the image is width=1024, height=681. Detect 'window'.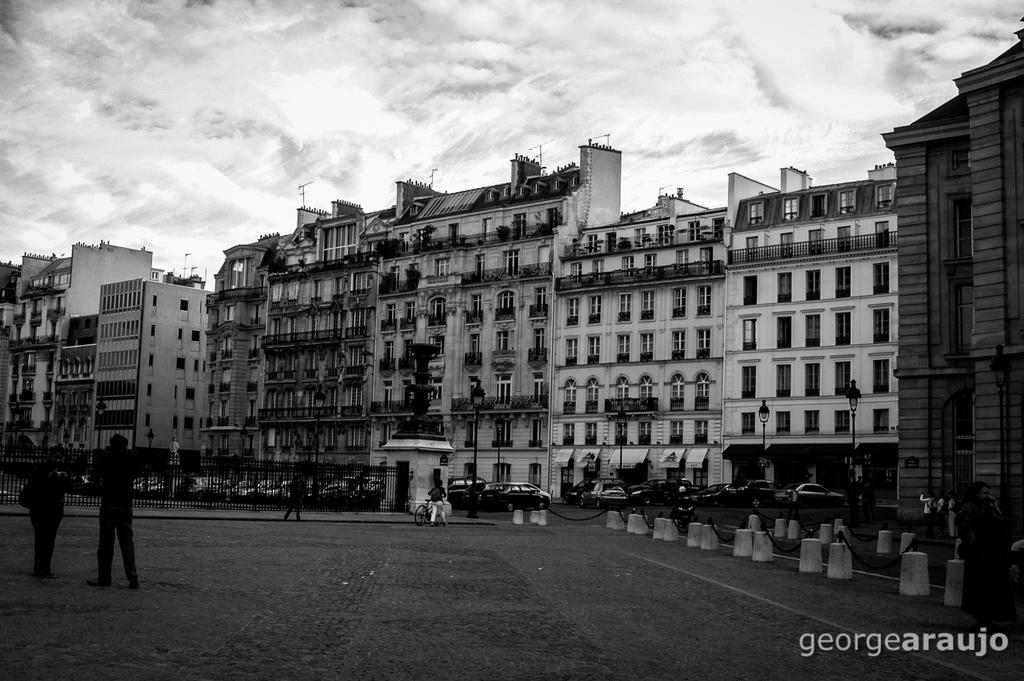
Detection: Rect(742, 236, 759, 262).
